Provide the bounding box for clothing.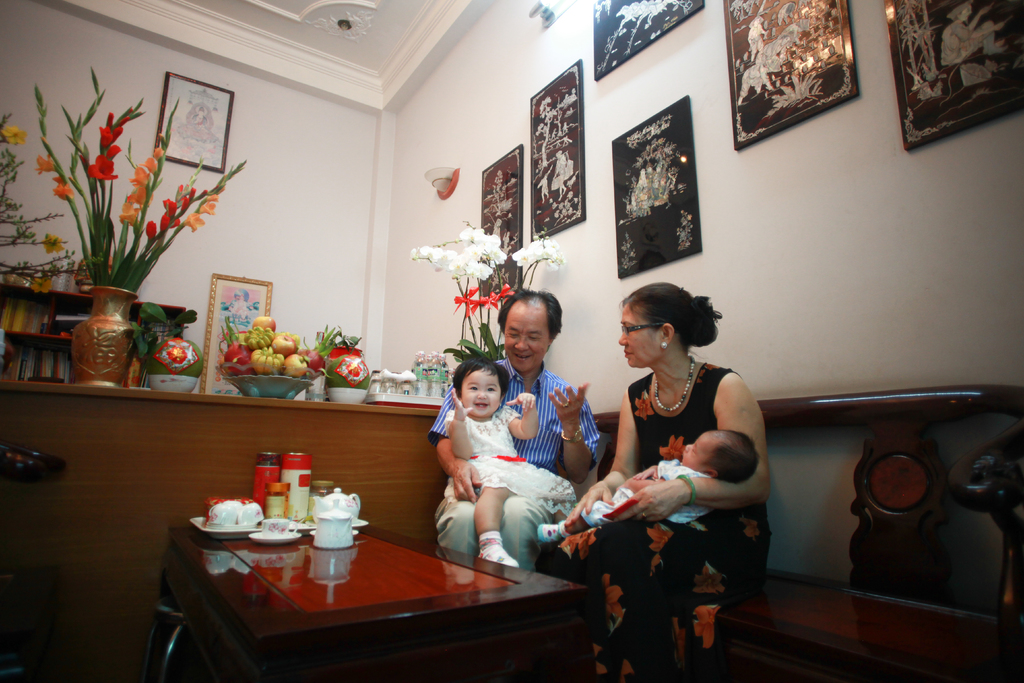
bbox=(423, 355, 621, 682).
